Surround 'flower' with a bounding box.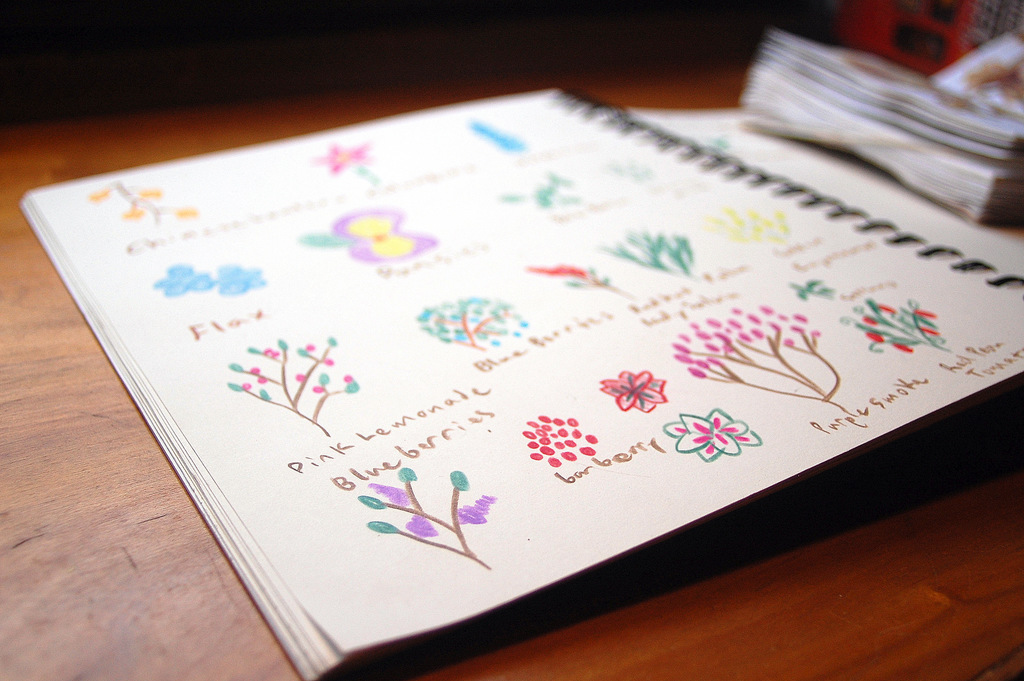
153,265,211,299.
